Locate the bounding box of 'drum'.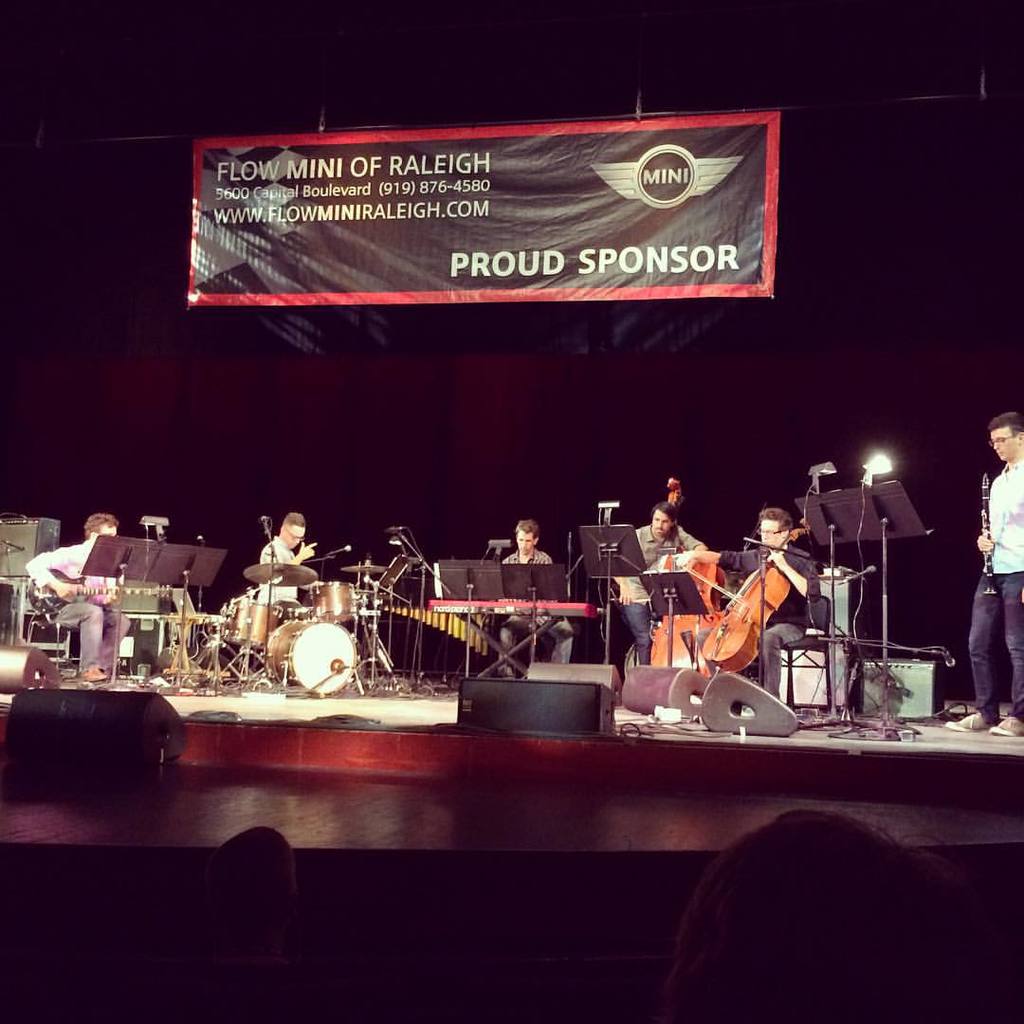
Bounding box: {"left": 278, "top": 598, "right": 306, "bottom": 622}.
